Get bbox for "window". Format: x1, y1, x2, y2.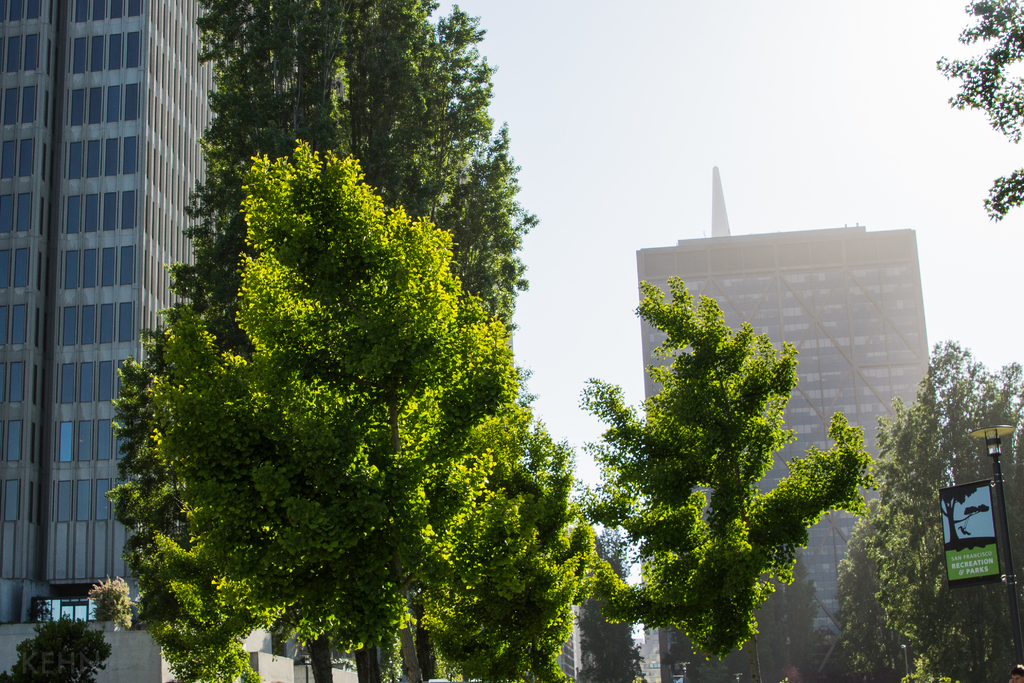
97, 479, 110, 518.
